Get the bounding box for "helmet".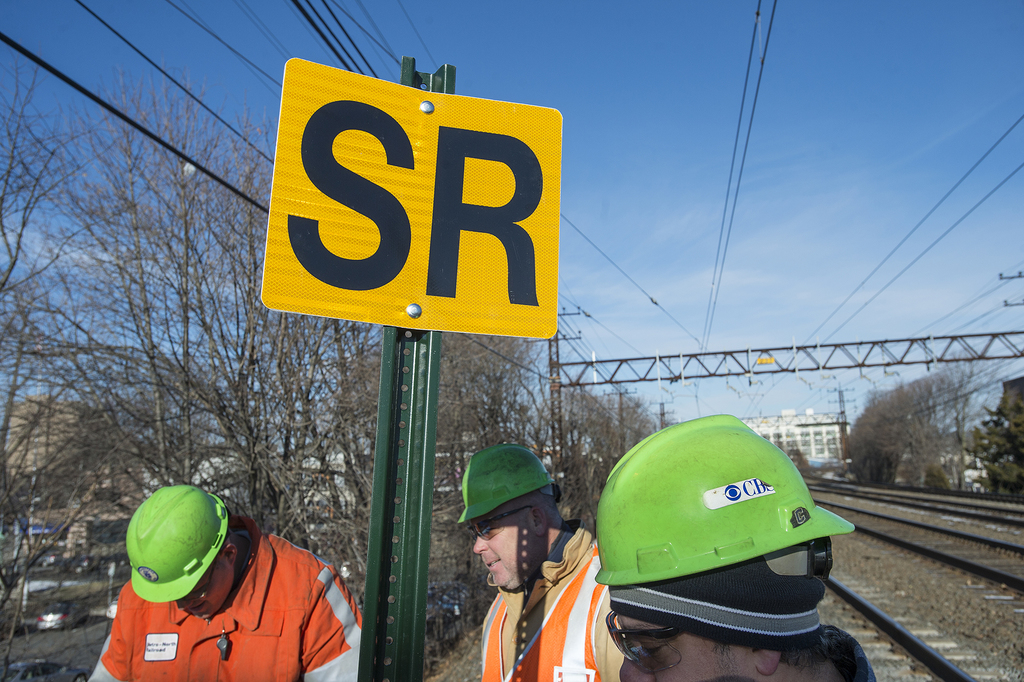
left=599, top=407, right=846, bottom=667.
